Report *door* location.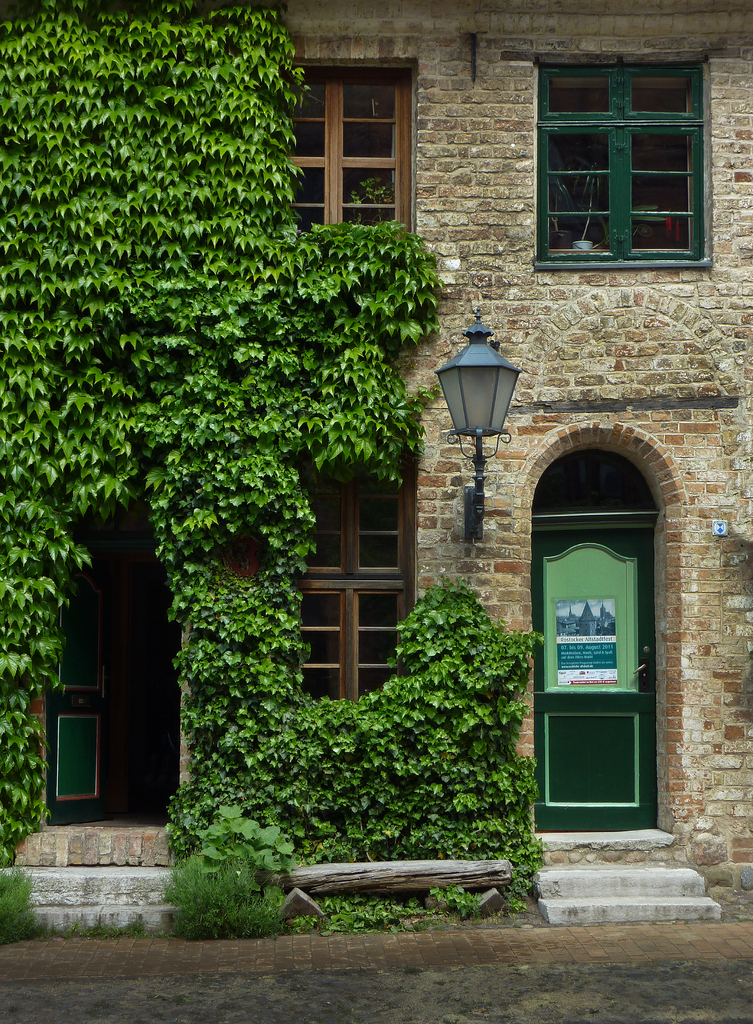
Report: (521,447,667,841).
